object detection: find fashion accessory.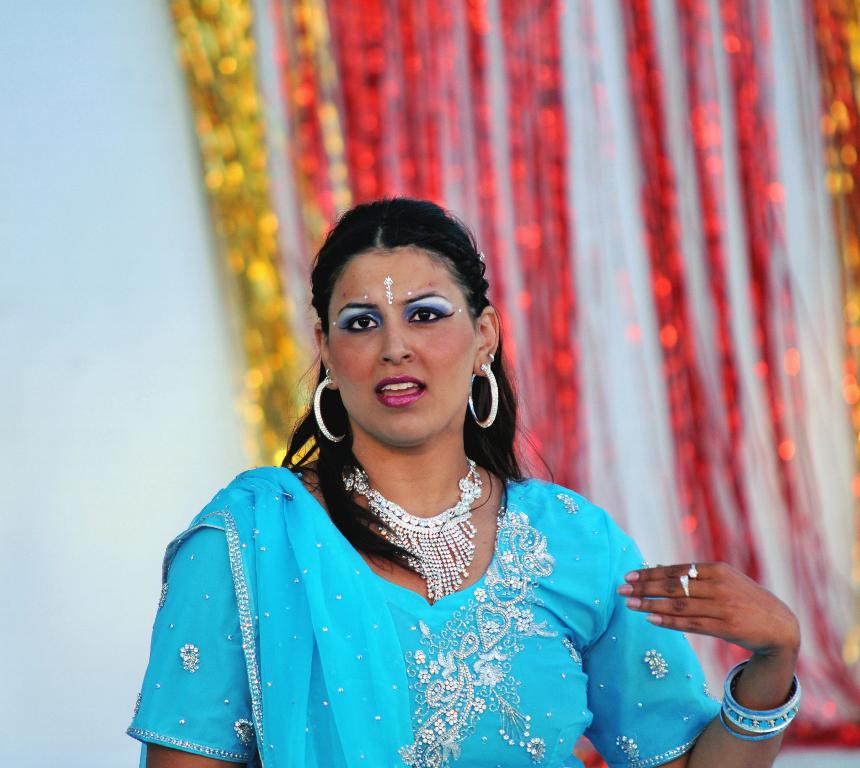
(left=313, top=366, right=350, bottom=443).
